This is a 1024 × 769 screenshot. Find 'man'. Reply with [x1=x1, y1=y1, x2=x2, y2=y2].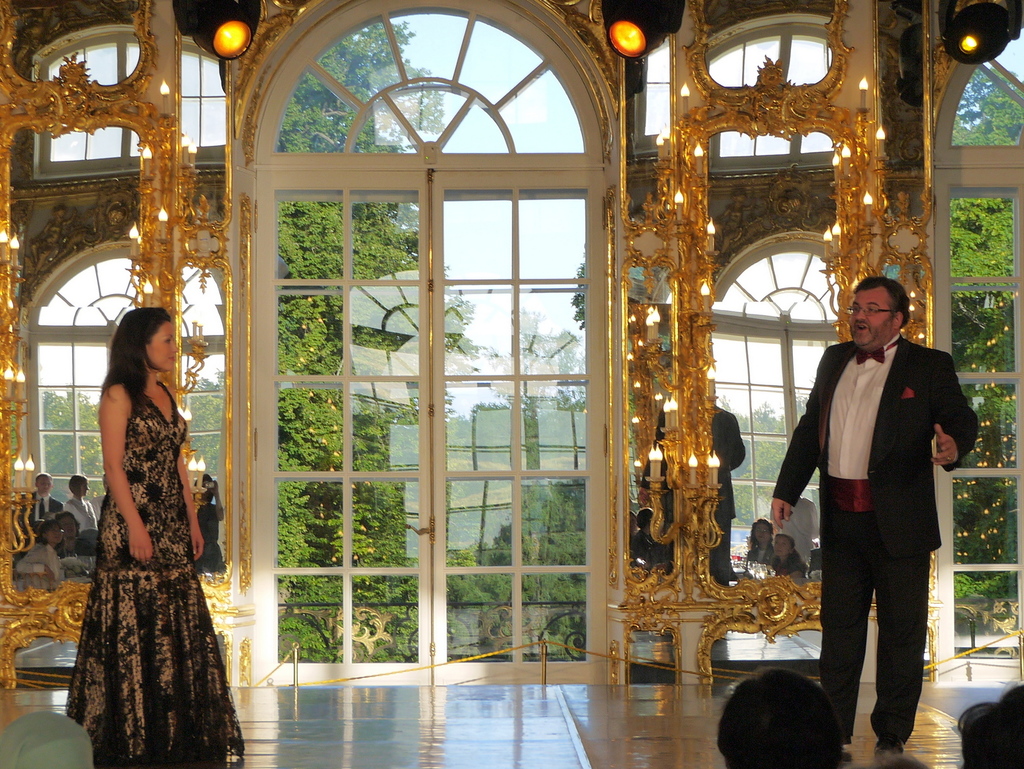
[x1=775, y1=247, x2=967, y2=749].
